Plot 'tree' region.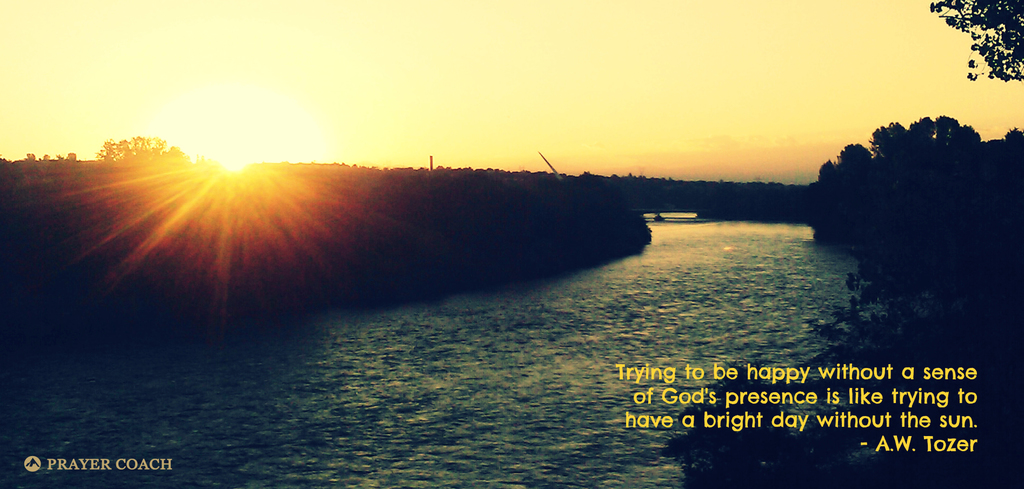
Plotted at left=926, top=1, right=1023, bottom=87.
